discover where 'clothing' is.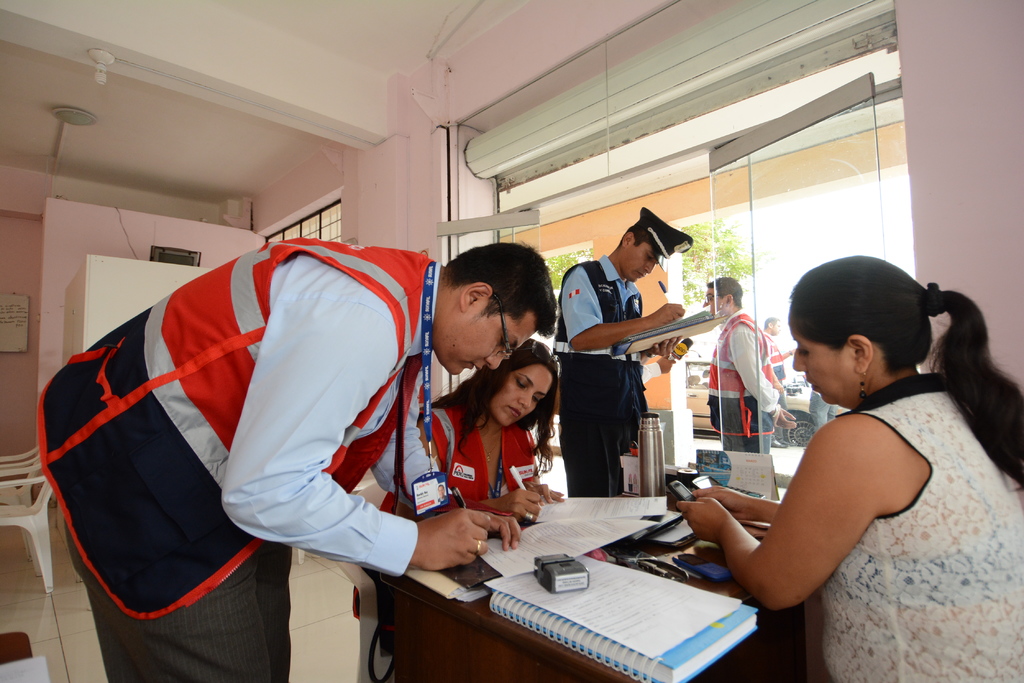
Discovered at detection(816, 370, 1023, 682).
